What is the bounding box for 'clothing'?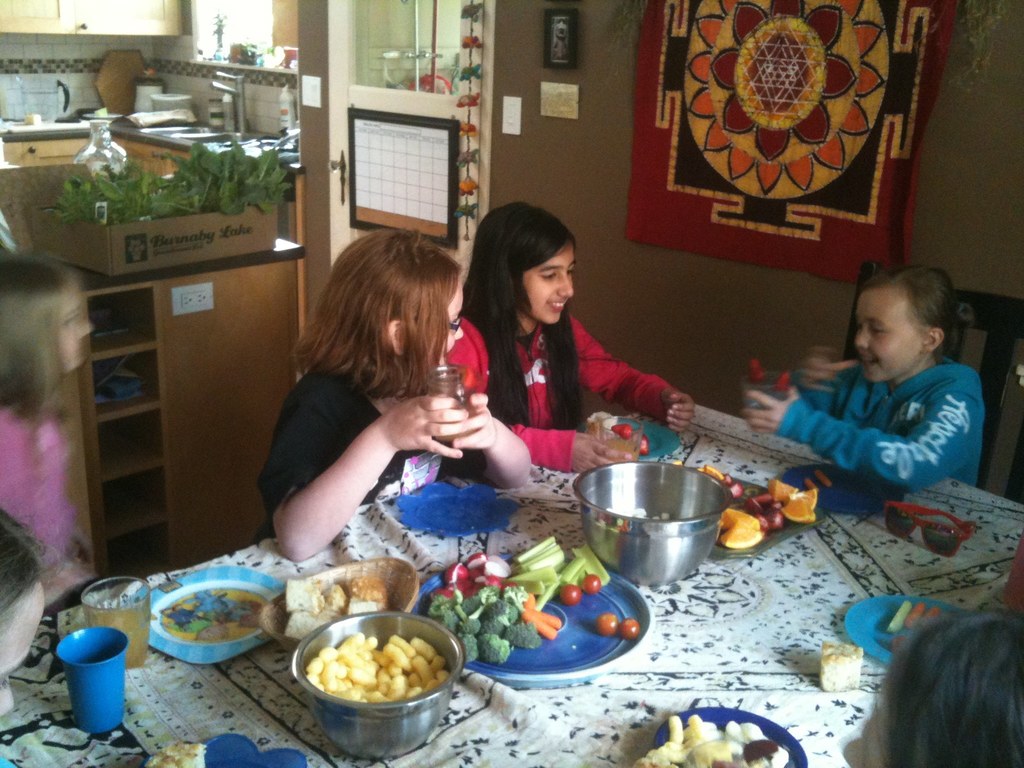
<region>780, 324, 994, 516</region>.
